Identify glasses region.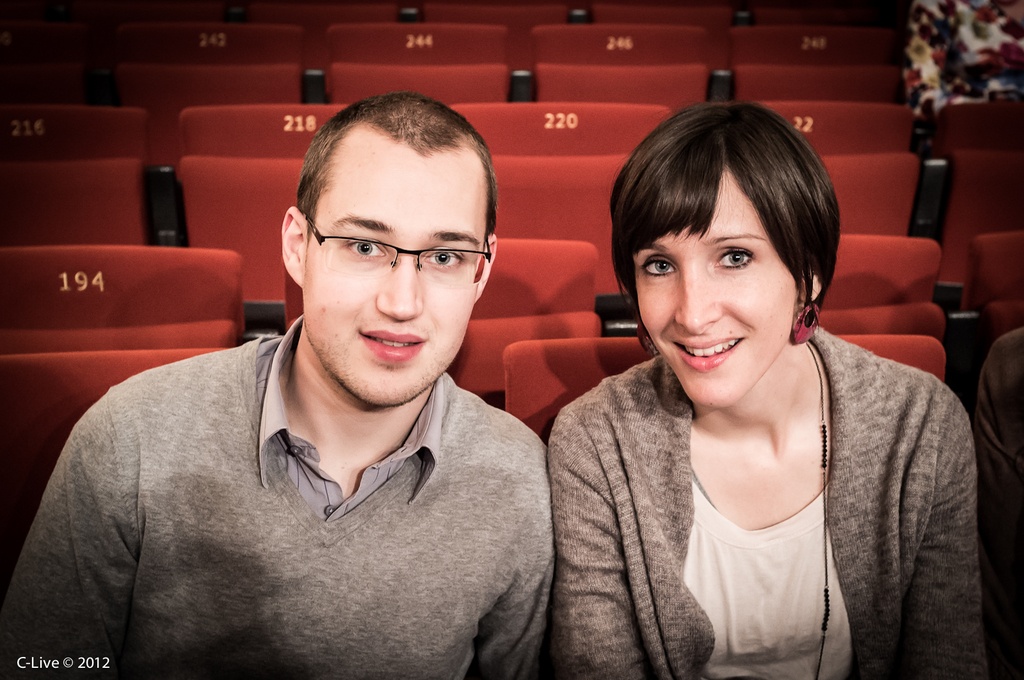
Region: box(308, 221, 491, 281).
